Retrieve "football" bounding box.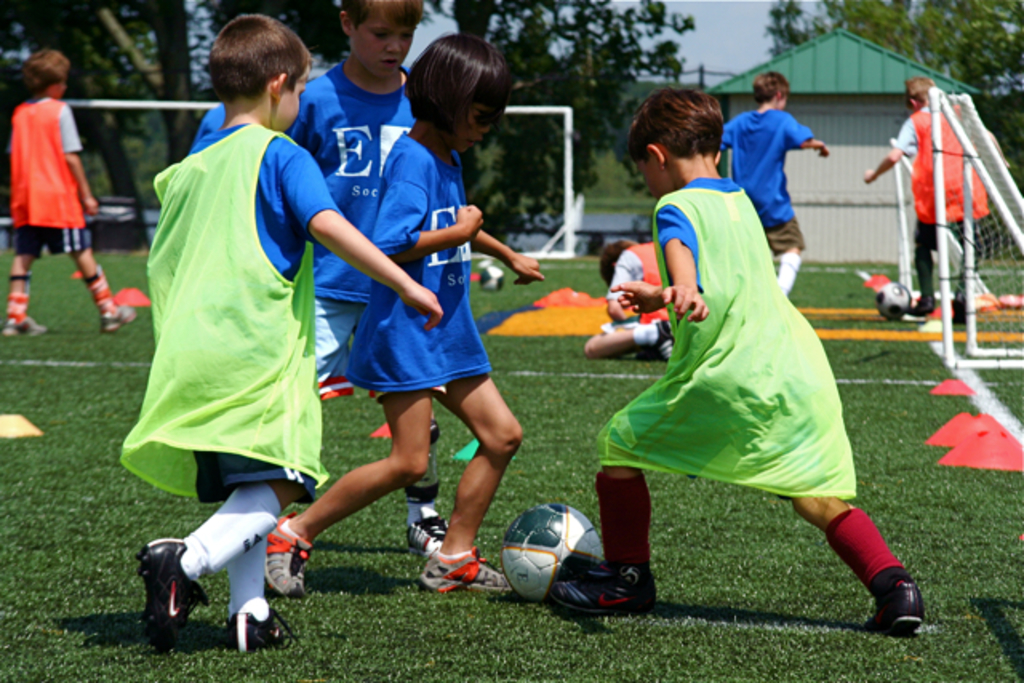
Bounding box: 874:280:914:322.
